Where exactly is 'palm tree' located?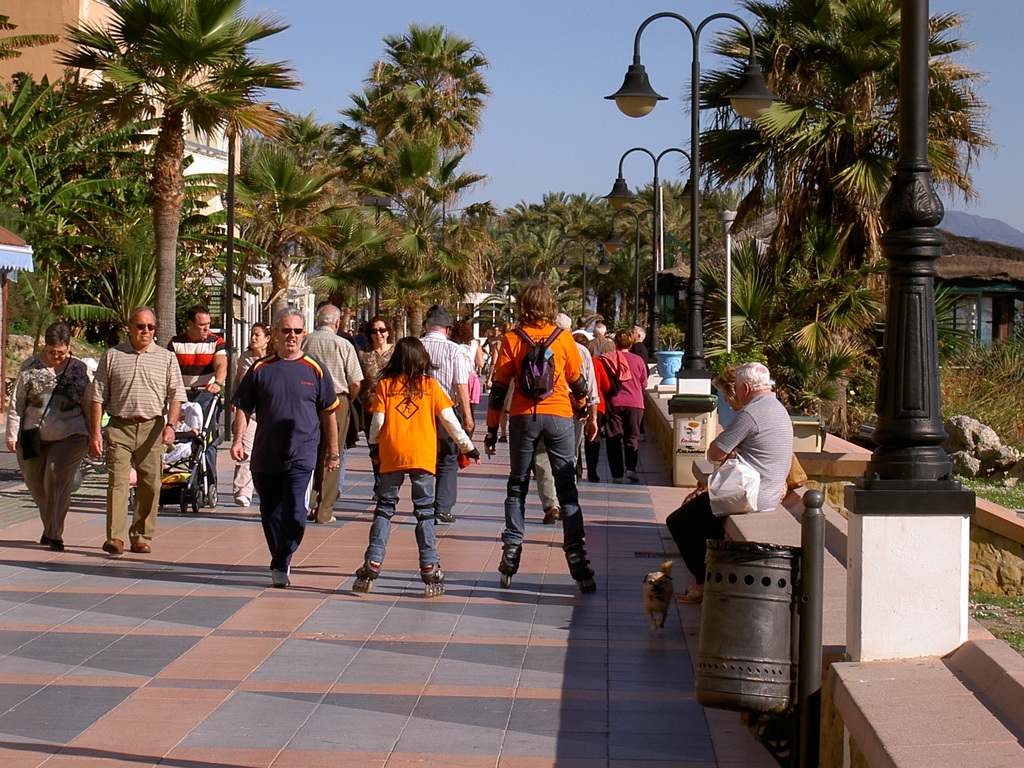
Its bounding box is [191, 127, 353, 292].
